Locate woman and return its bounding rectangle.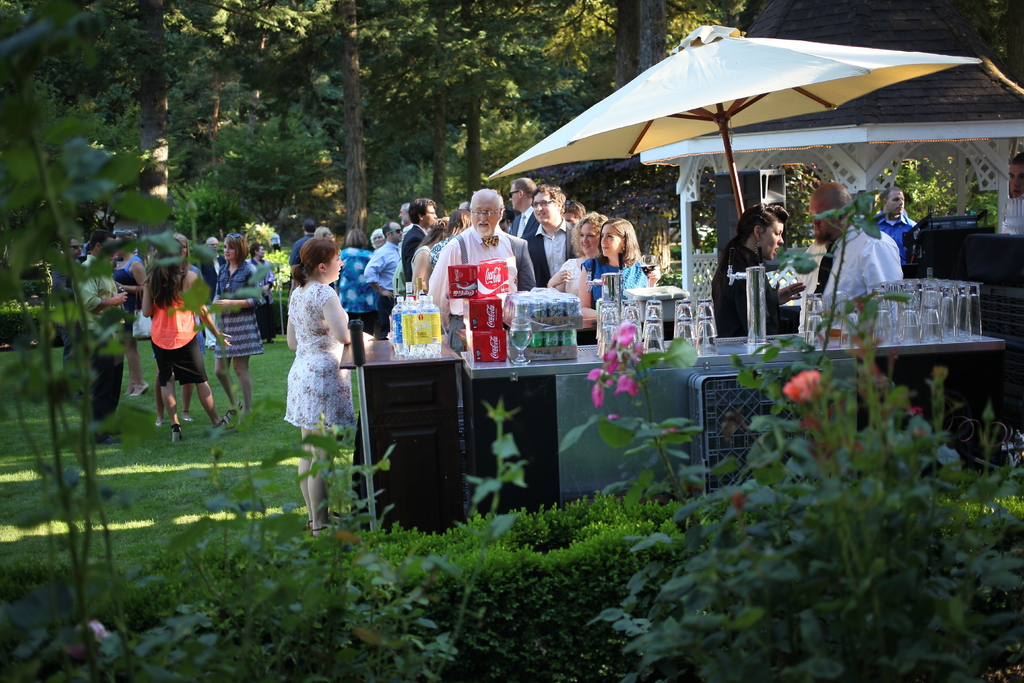
370:226:387:254.
